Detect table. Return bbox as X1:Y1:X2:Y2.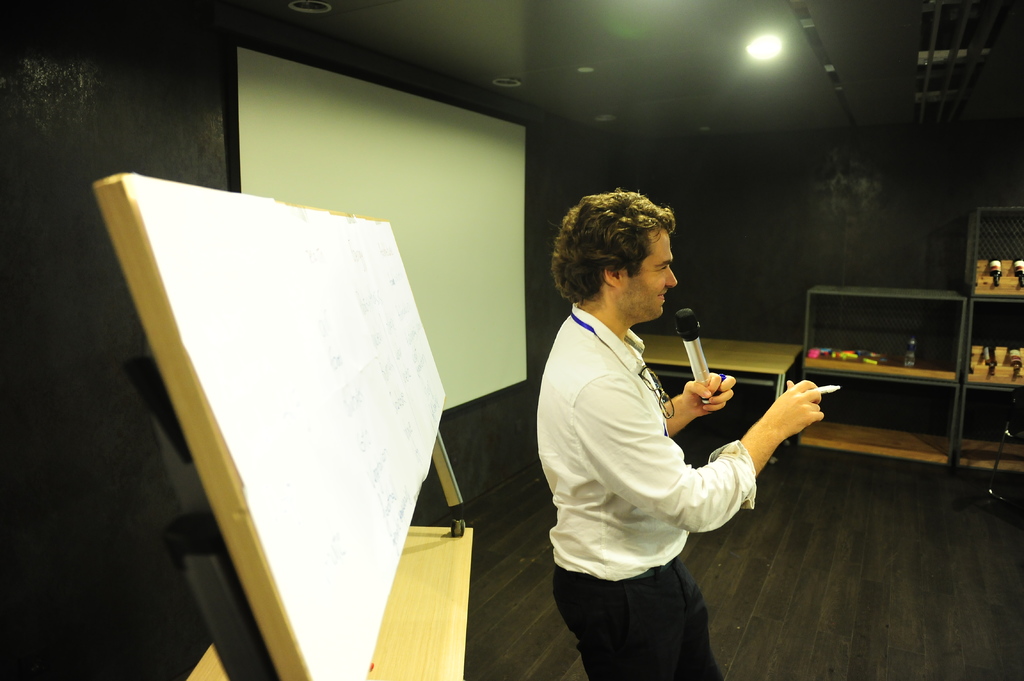
605:326:833:490.
